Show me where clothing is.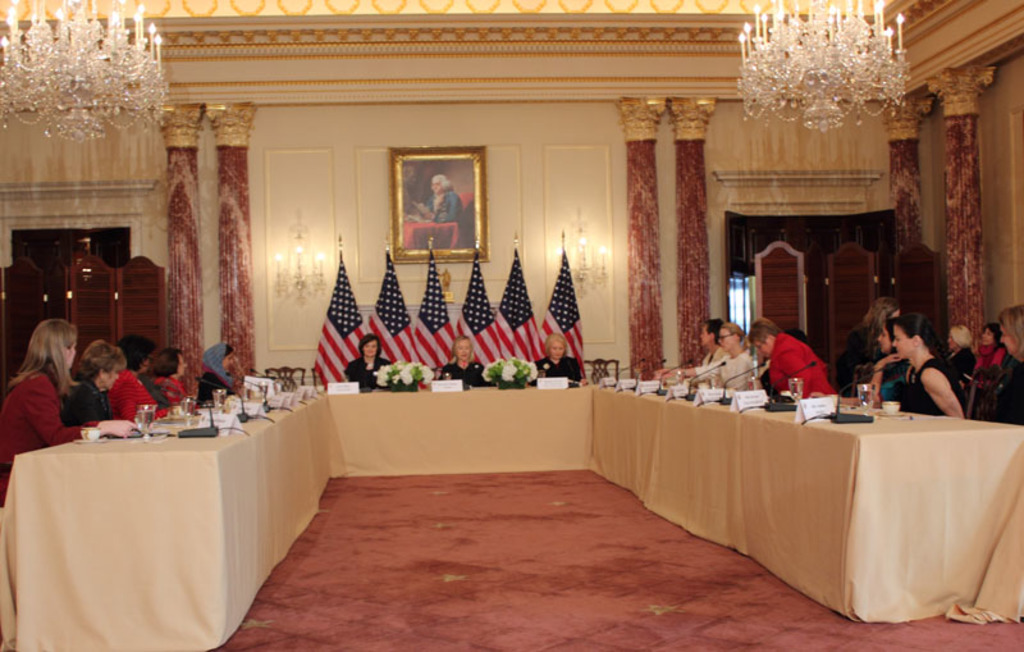
clothing is at x1=61 y1=377 x2=104 y2=428.
